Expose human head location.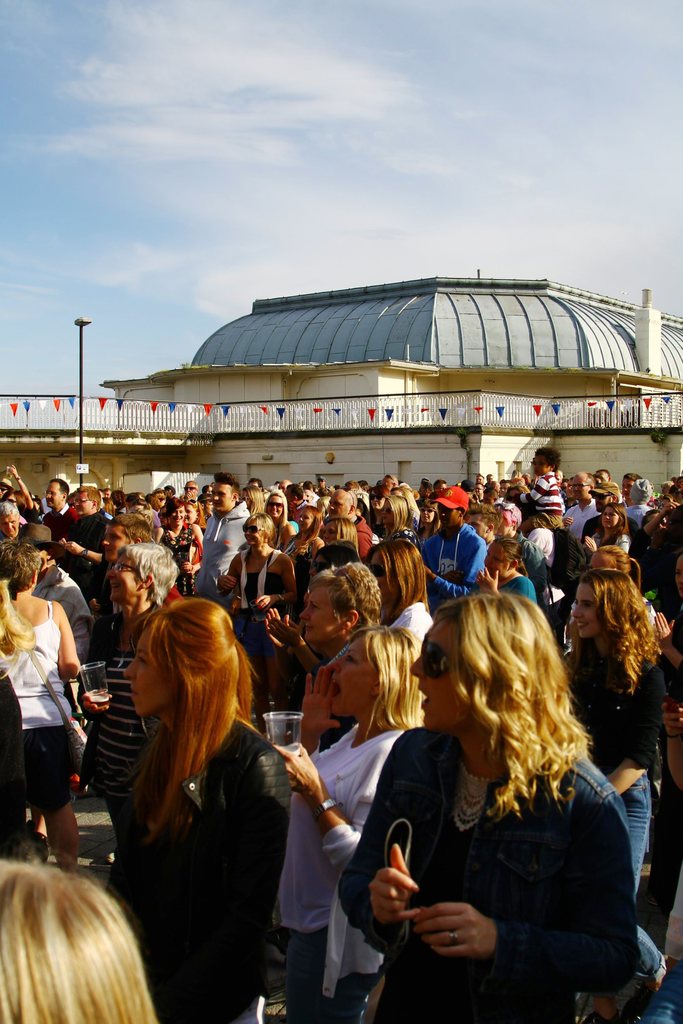
Exposed at l=485, t=538, r=522, b=578.
